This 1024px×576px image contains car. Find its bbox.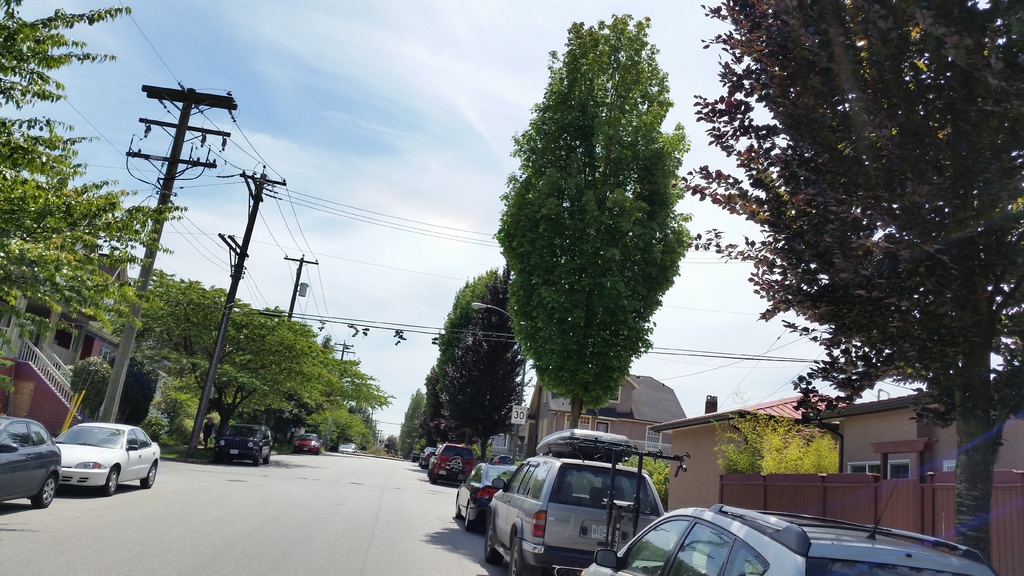
292/433/323/453.
